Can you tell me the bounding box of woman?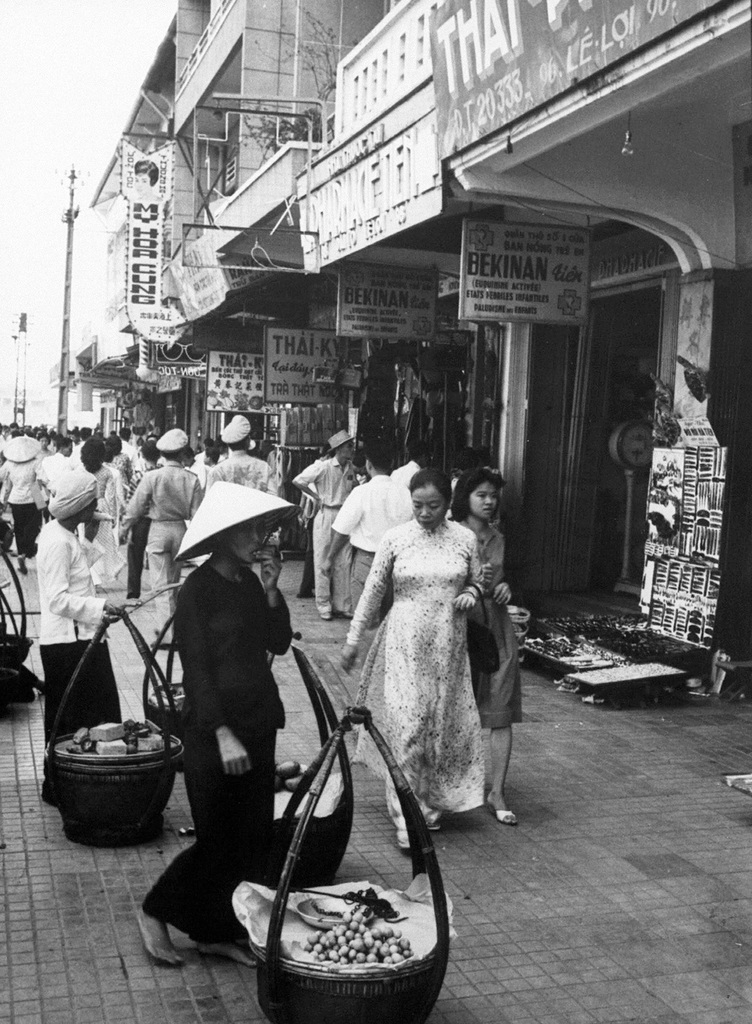
box(30, 475, 134, 796).
